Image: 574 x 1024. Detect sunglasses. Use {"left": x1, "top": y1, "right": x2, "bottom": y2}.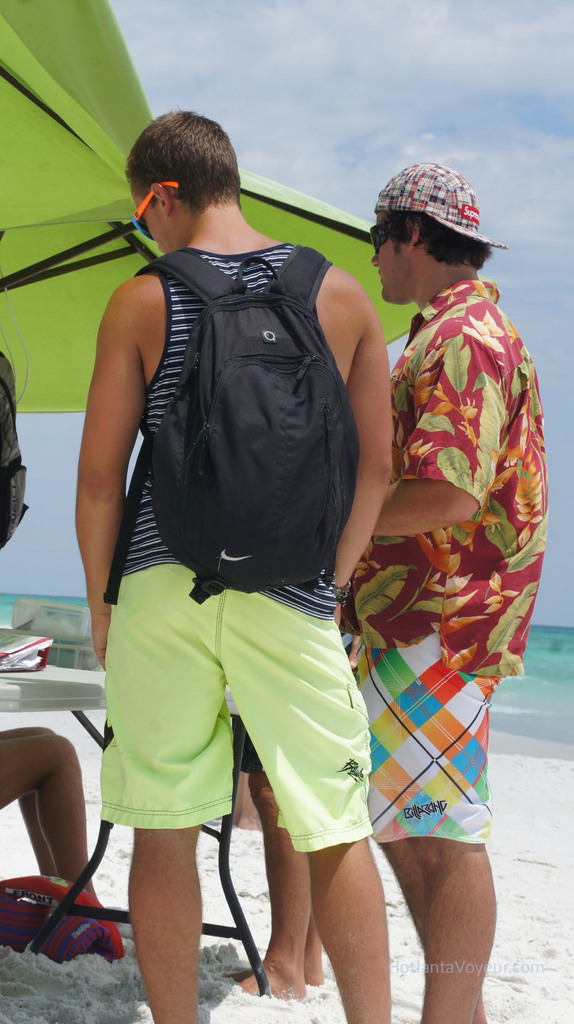
{"left": 131, "top": 180, "right": 178, "bottom": 246}.
